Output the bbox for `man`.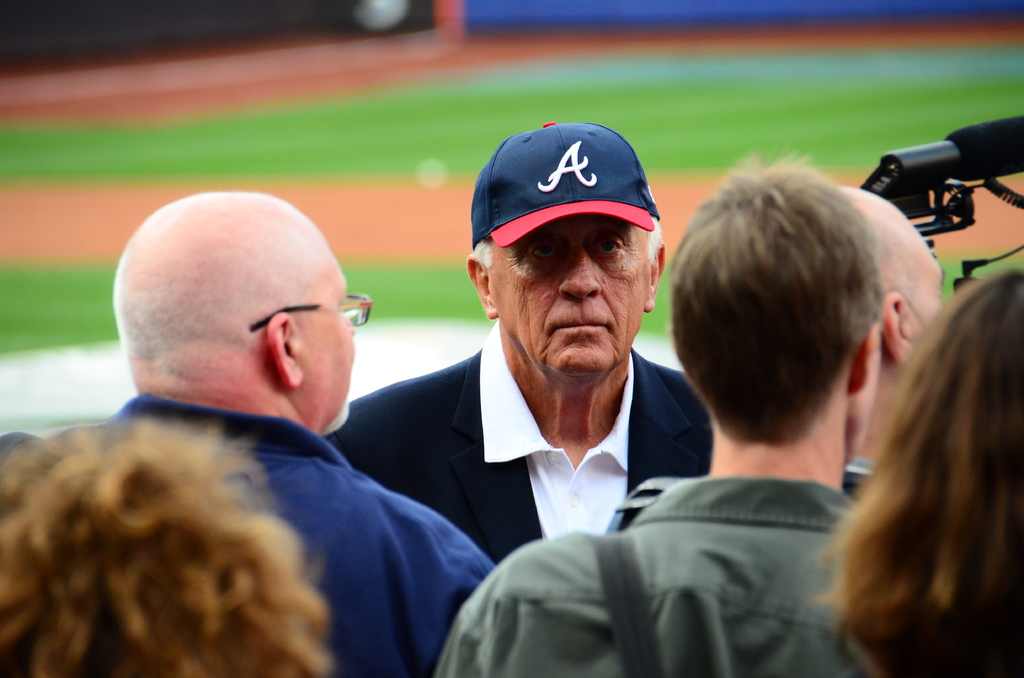
x1=0 y1=186 x2=505 y2=677.
